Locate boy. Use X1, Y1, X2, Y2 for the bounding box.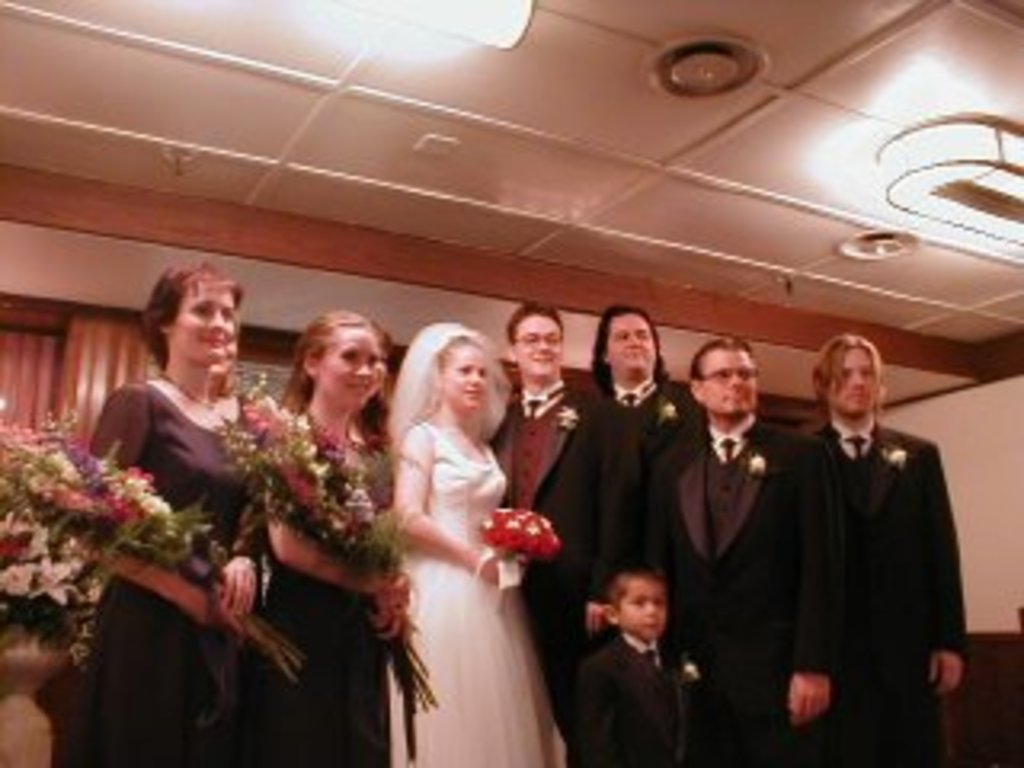
643, 336, 835, 765.
